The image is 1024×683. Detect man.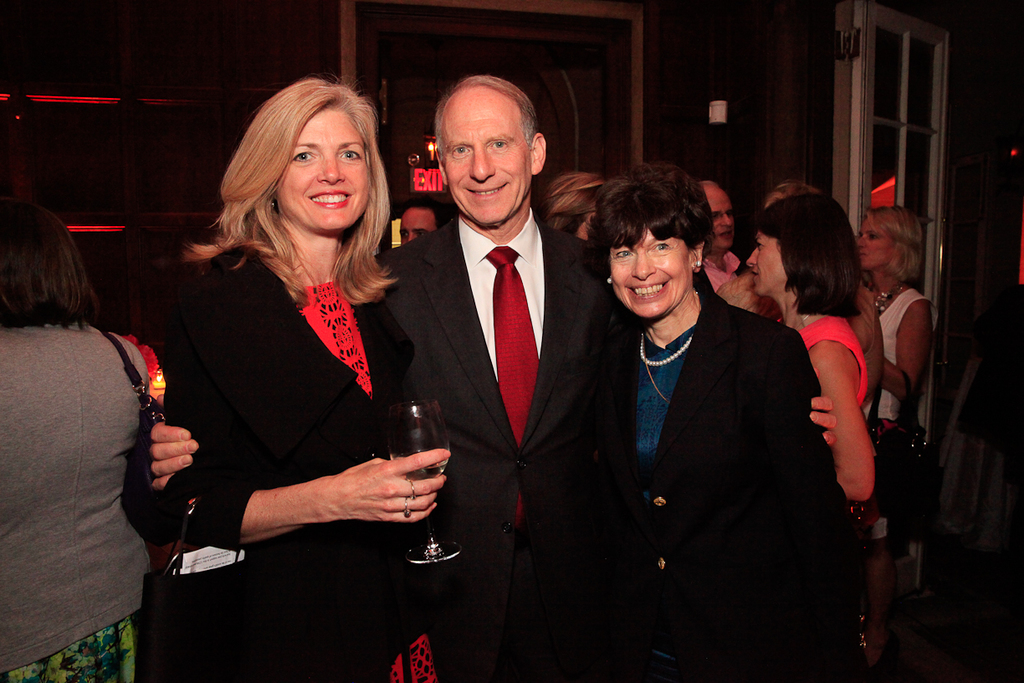
Detection: bbox=(382, 63, 616, 623).
